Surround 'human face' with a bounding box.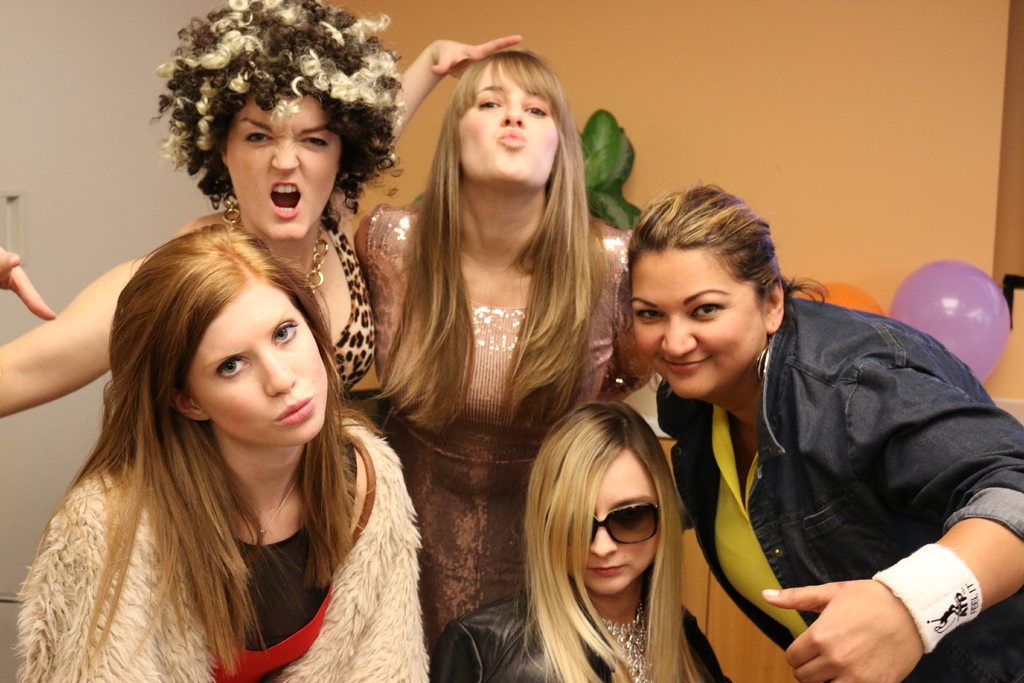
(x1=630, y1=245, x2=765, y2=404).
